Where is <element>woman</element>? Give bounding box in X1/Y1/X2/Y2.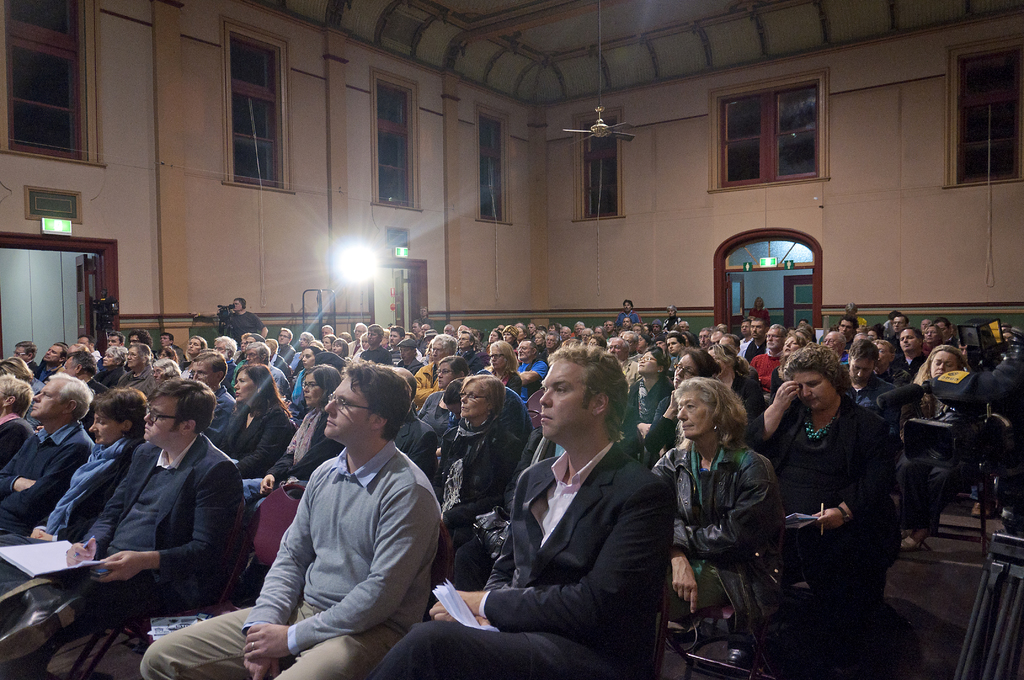
284/345/319/414.
